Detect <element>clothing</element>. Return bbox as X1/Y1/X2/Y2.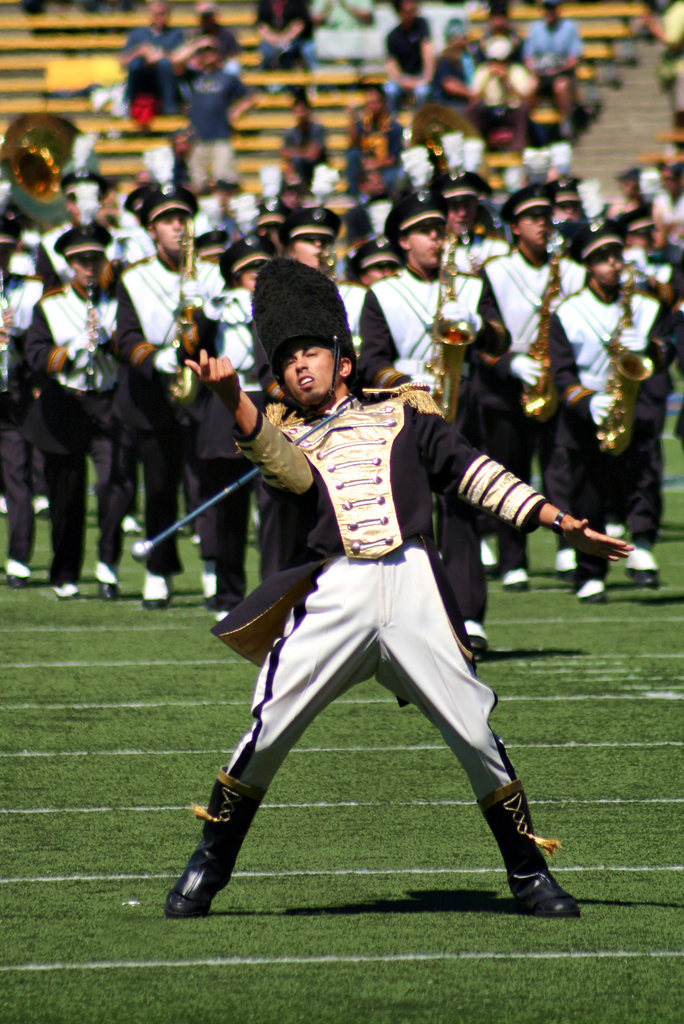
476/248/590/572.
